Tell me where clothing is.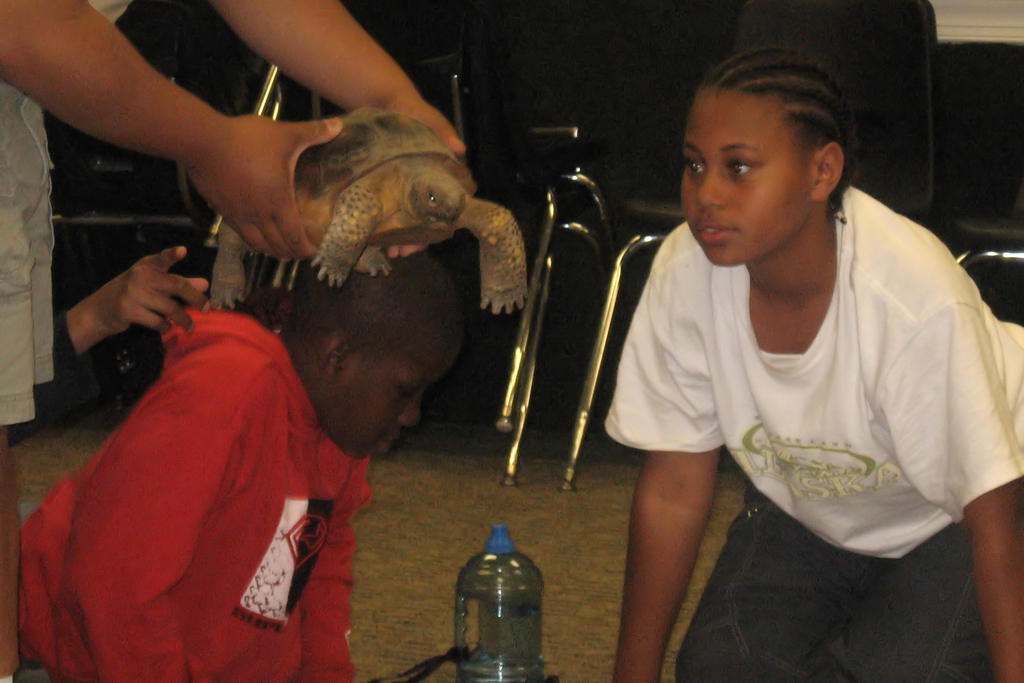
clothing is at box(0, 0, 127, 428).
